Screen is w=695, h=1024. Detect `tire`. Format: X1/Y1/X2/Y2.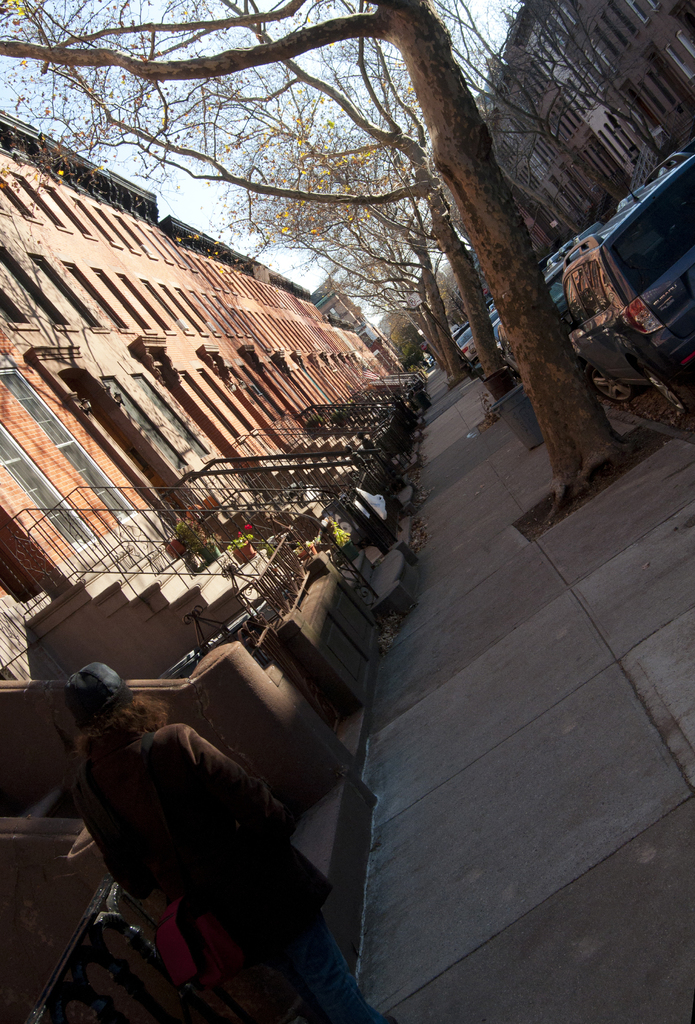
642/371/694/416.
